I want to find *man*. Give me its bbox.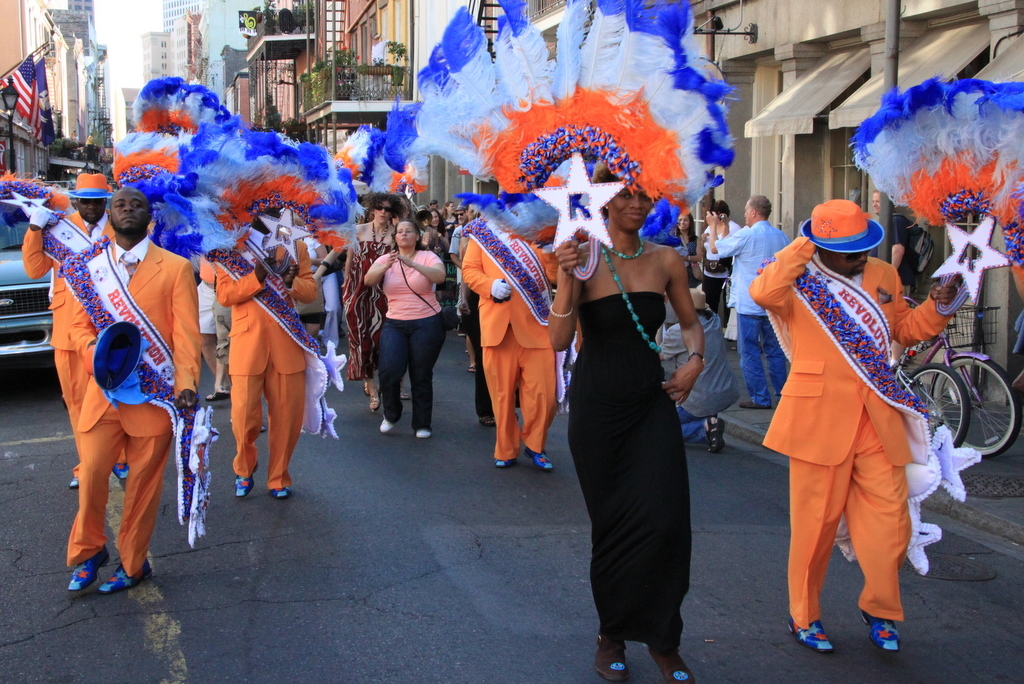
66/187/204/593.
